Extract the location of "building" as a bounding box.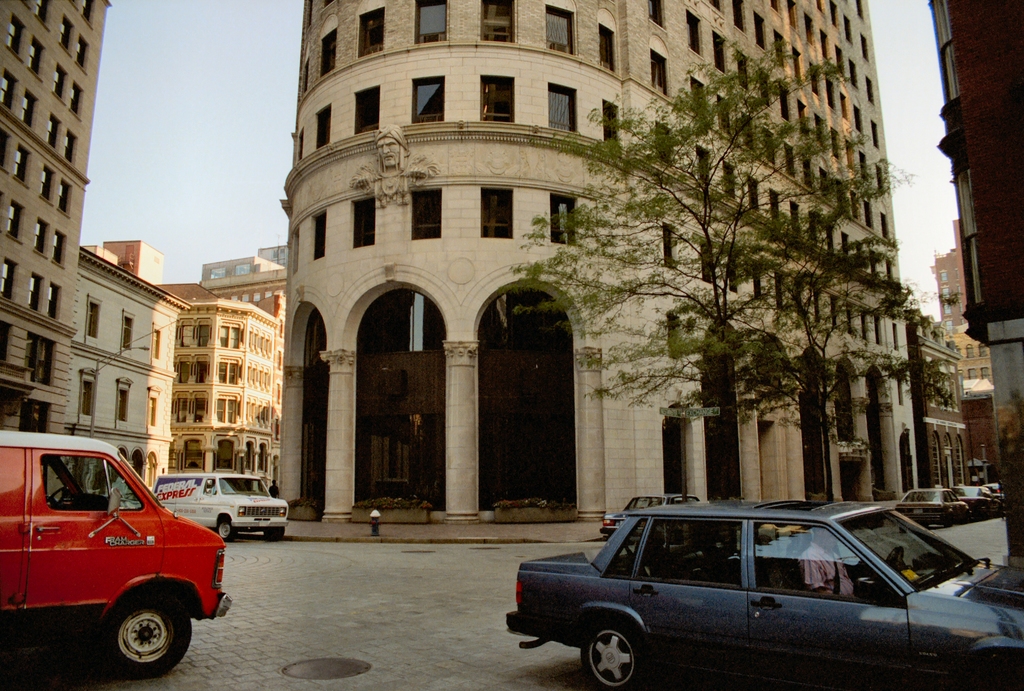
916, 311, 964, 495.
